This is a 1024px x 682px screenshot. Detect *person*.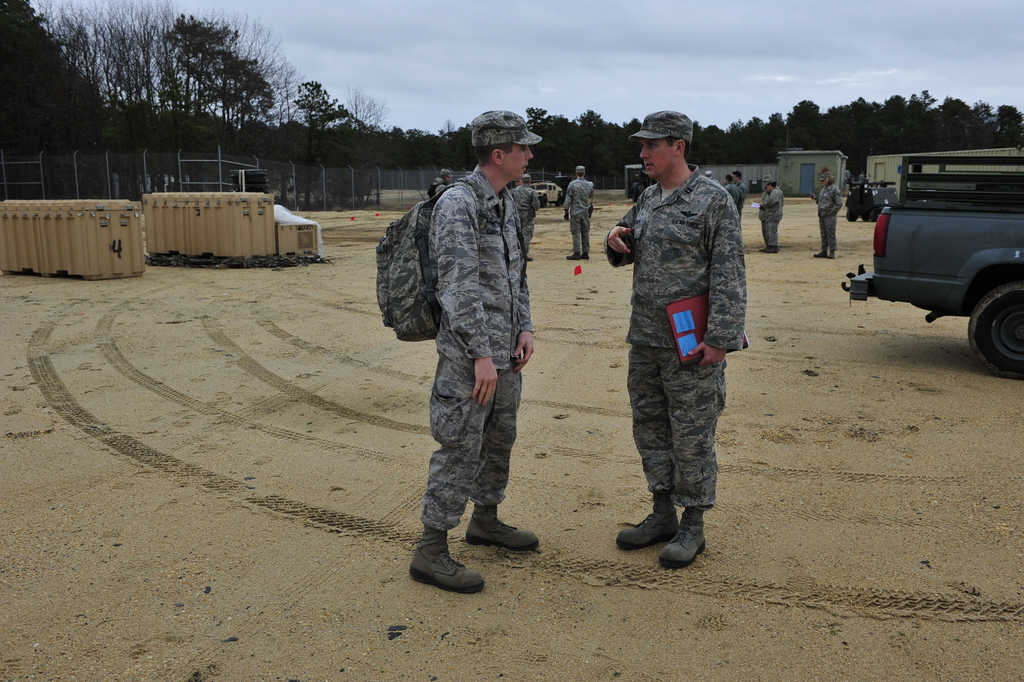
BBox(443, 169, 457, 189).
